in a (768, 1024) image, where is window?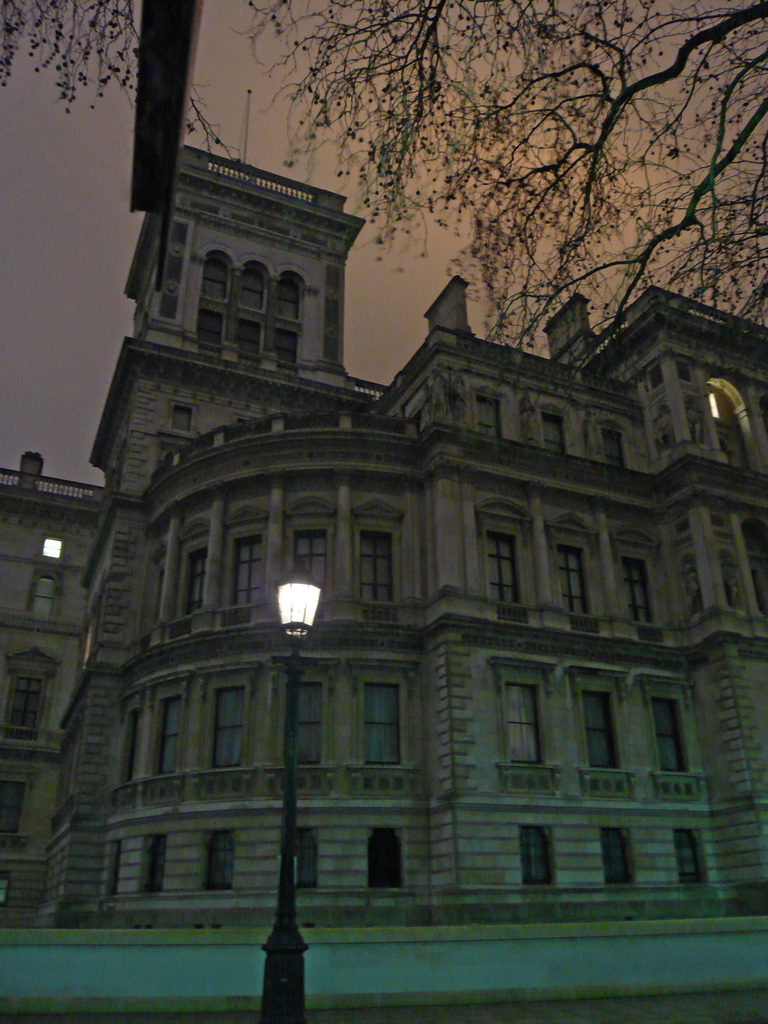
BBox(179, 550, 212, 615).
